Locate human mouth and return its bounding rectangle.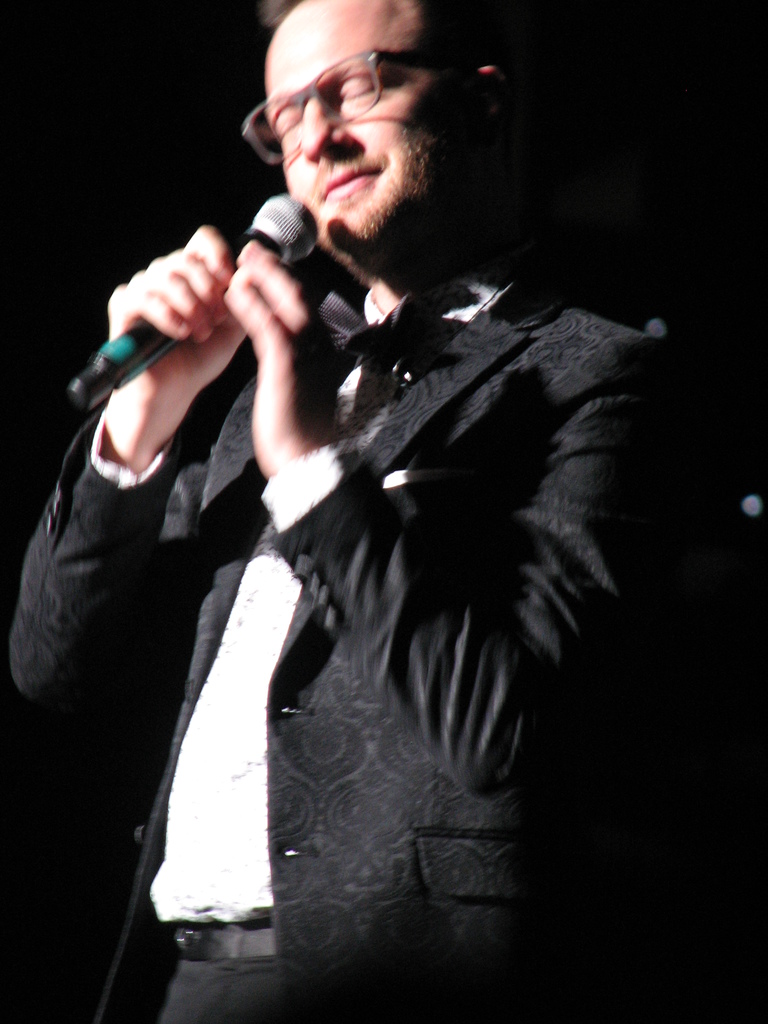
323, 168, 378, 203.
